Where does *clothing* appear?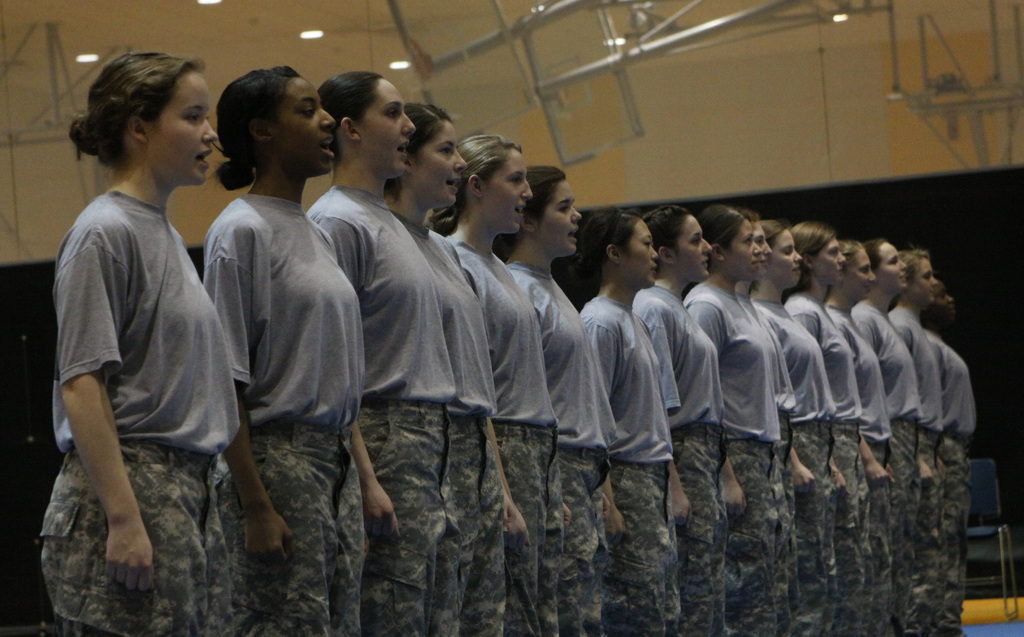
Appears at rect(824, 302, 899, 636).
